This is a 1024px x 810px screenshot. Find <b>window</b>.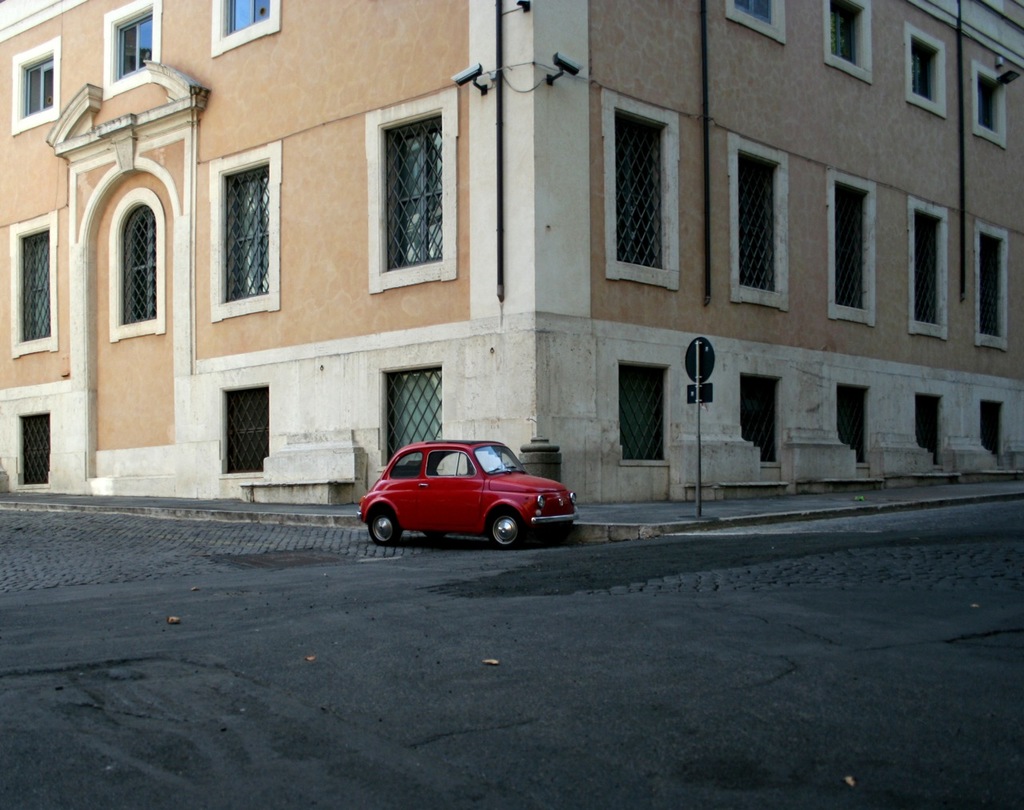
Bounding box: <bbox>909, 37, 942, 104</bbox>.
